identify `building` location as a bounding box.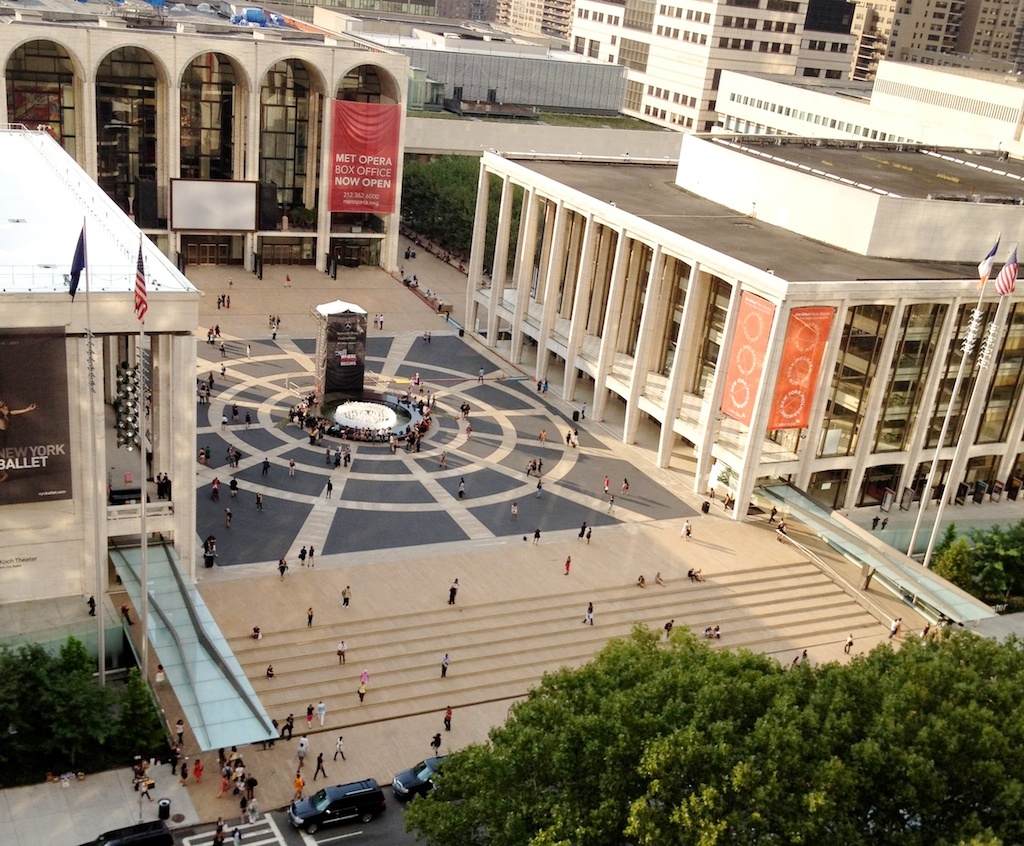
(left=0, top=0, right=405, bottom=272).
